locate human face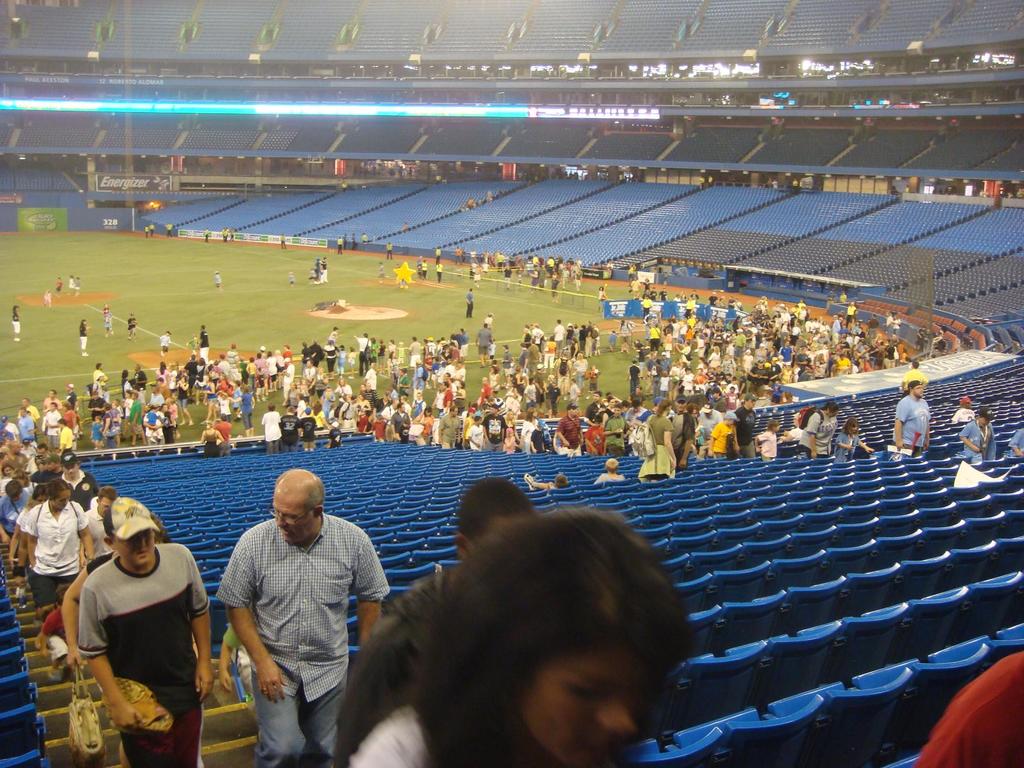
[53, 393, 54, 395]
